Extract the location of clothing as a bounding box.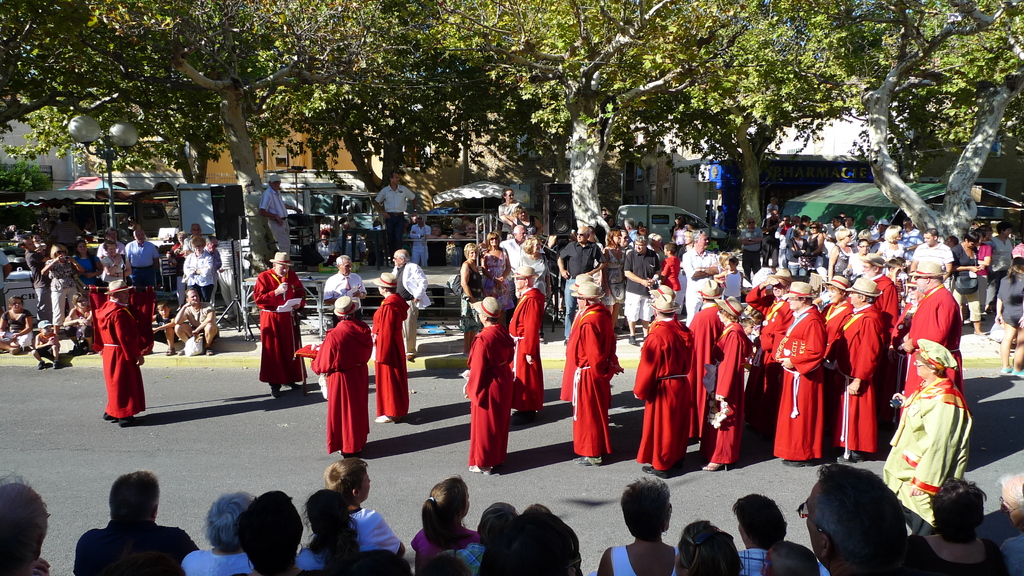
left=412, top=524, right=483, bottom=575.
